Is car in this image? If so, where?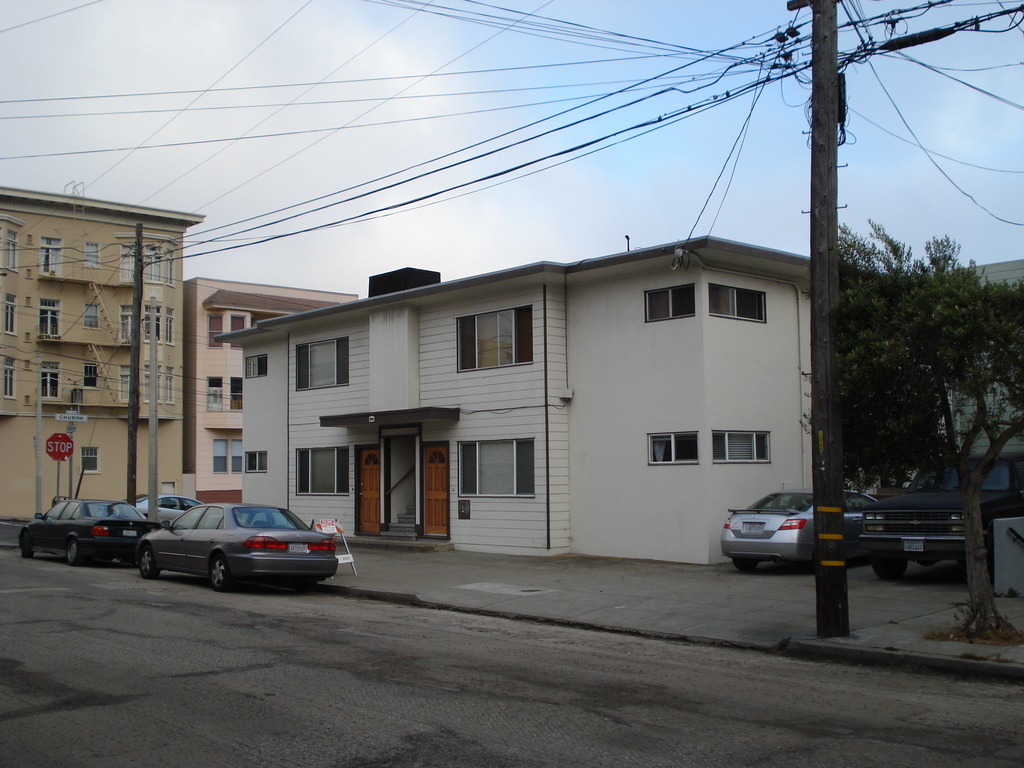
Yes, at bbox=(15, 497, 161, 566).
